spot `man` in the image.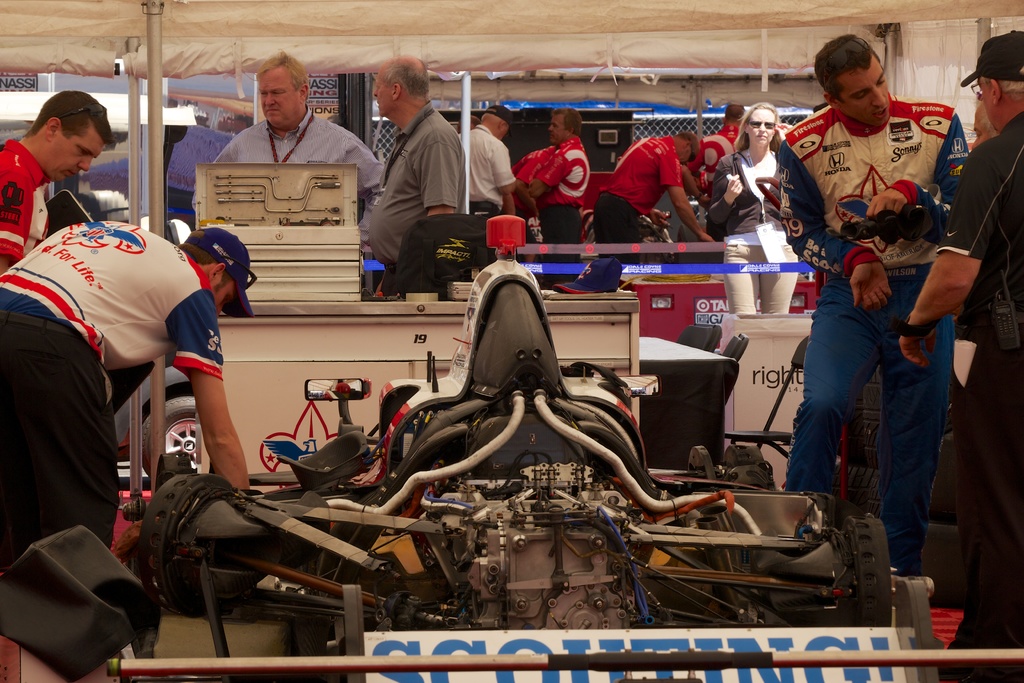
`man` found at [left=0, top=215, right=266, bottom=573].
